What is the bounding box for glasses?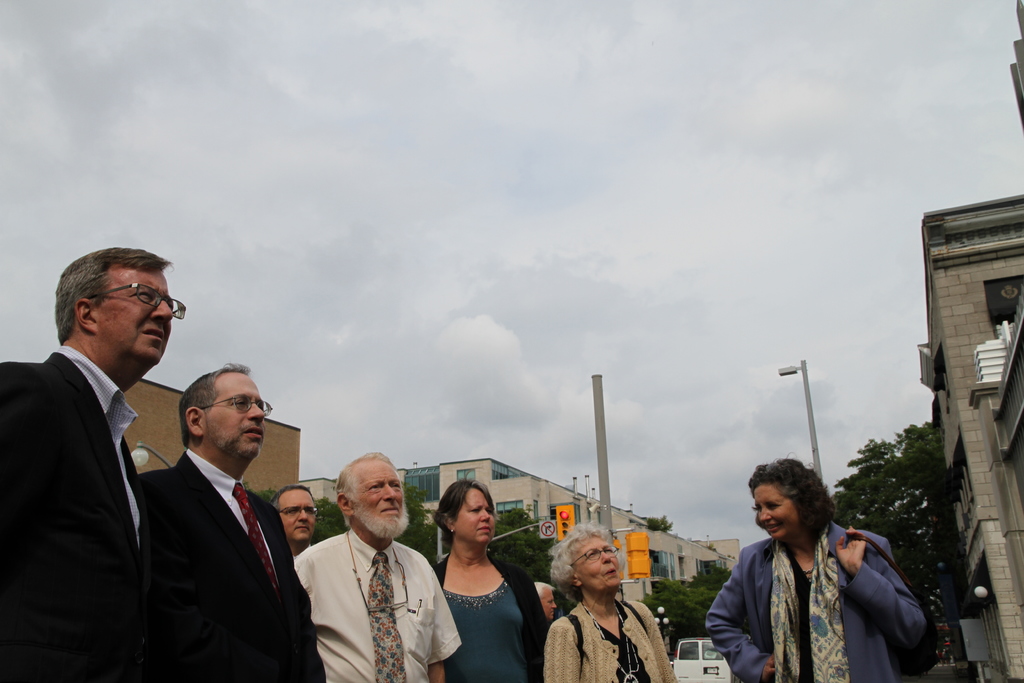
[282,508,320,520].
